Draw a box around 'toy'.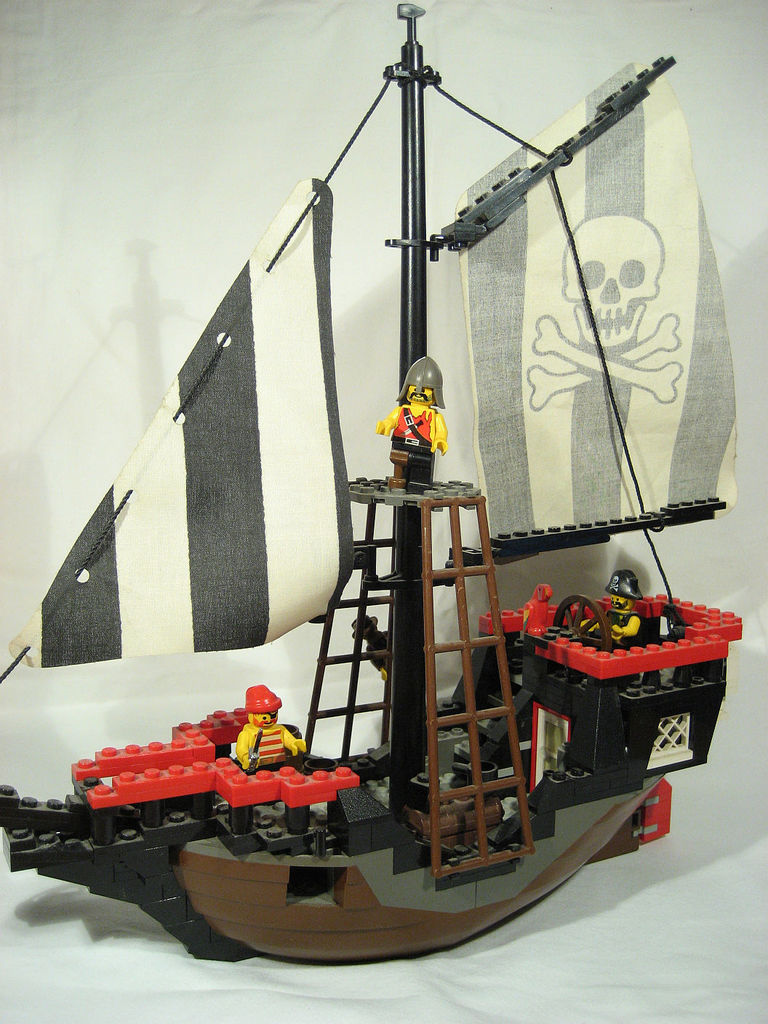
detection(0, 0, 744, 983).
